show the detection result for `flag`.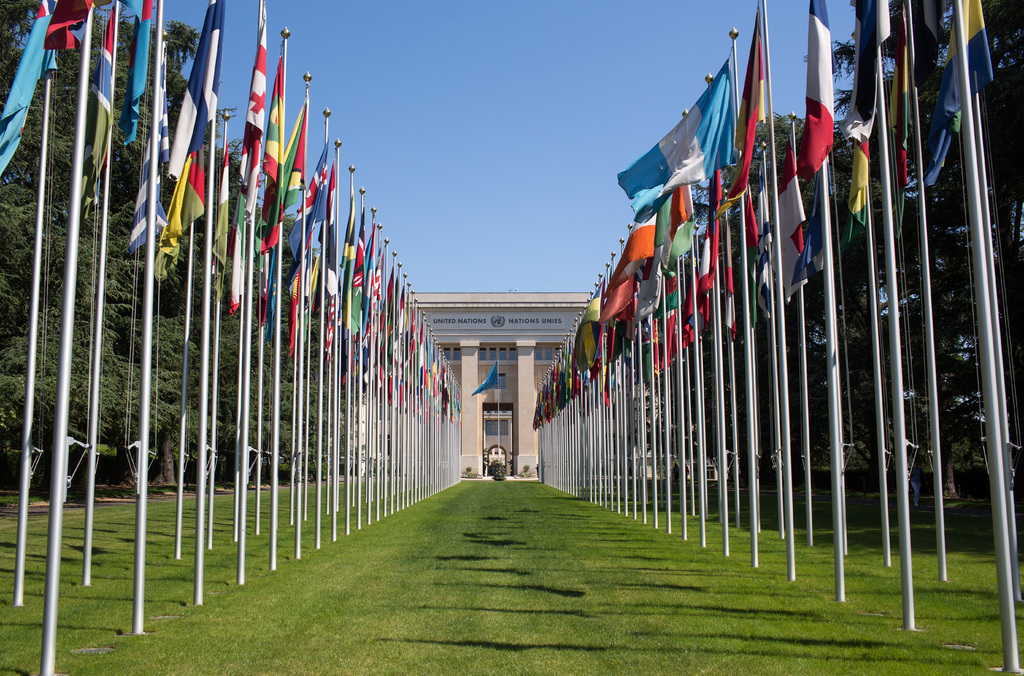
region(0, 0, 97, 170).
